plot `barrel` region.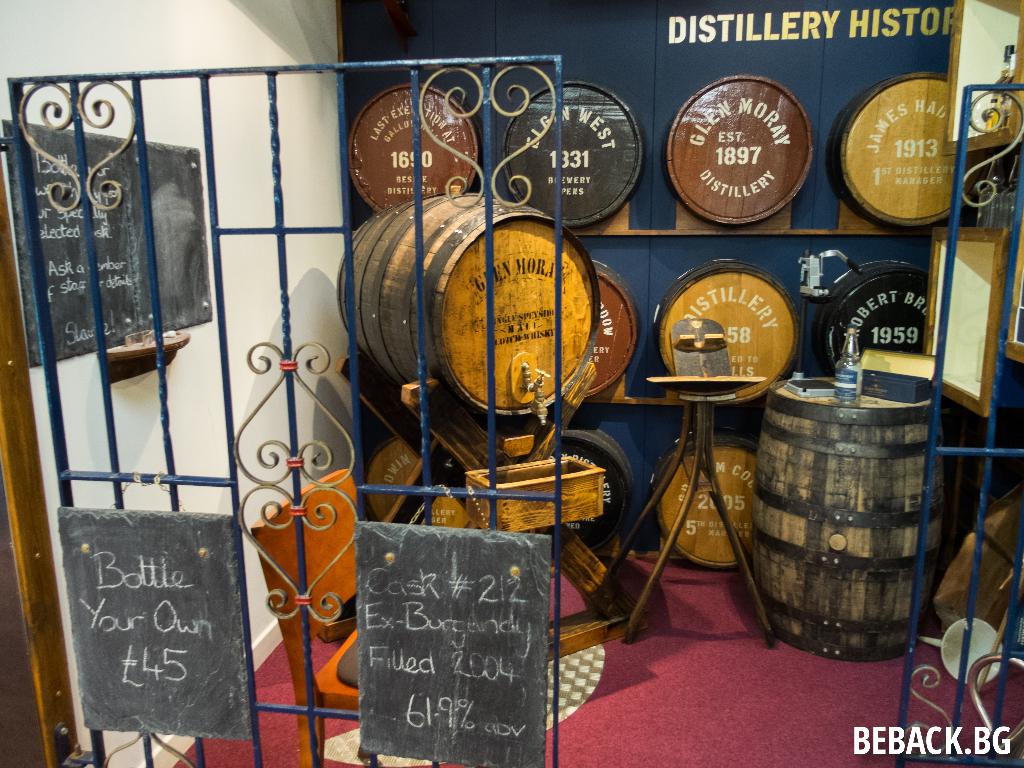
Plotted at {"x1": 656, "y1": 265, "x2": 802, "y2": 405}.
